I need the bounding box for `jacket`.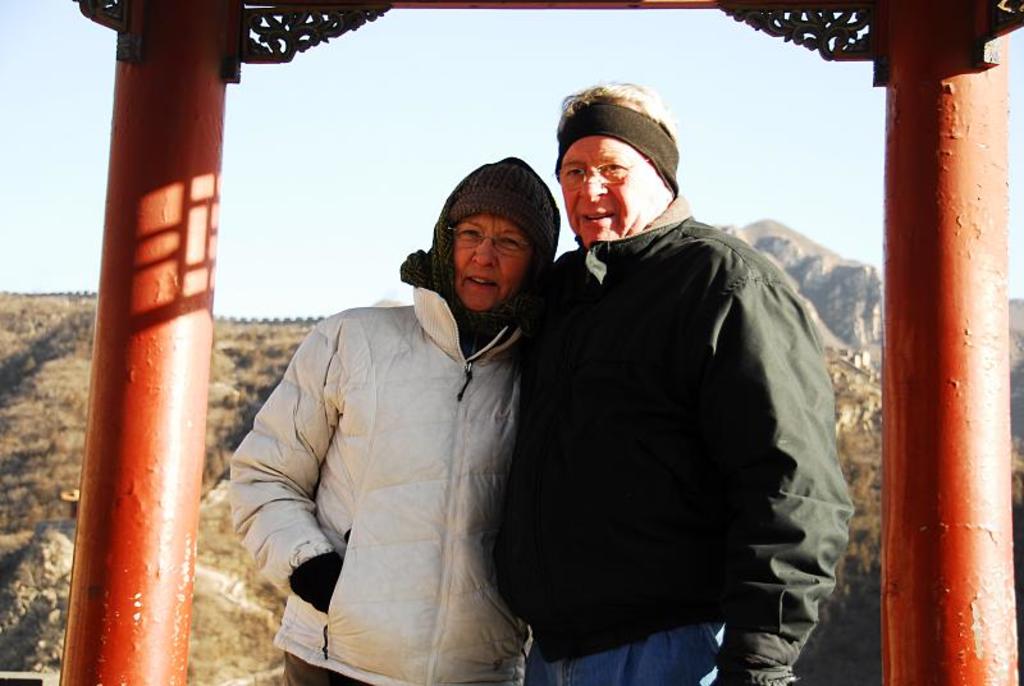
Here it is: region(497, 214, 858, 685).
